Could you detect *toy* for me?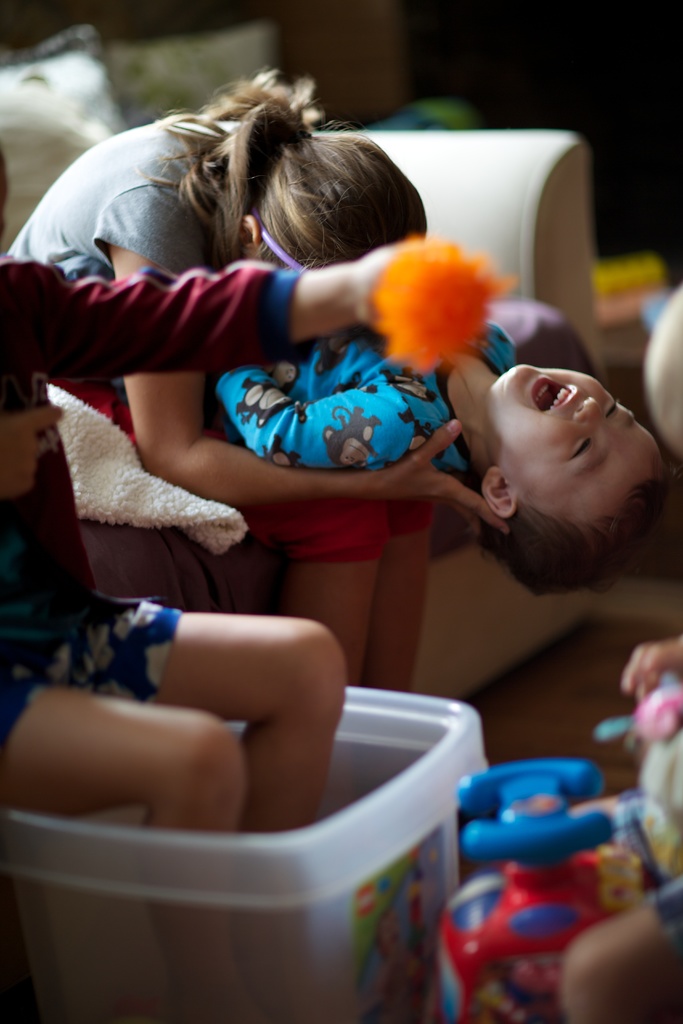
Detection result: (373, 234, 516, 375).
